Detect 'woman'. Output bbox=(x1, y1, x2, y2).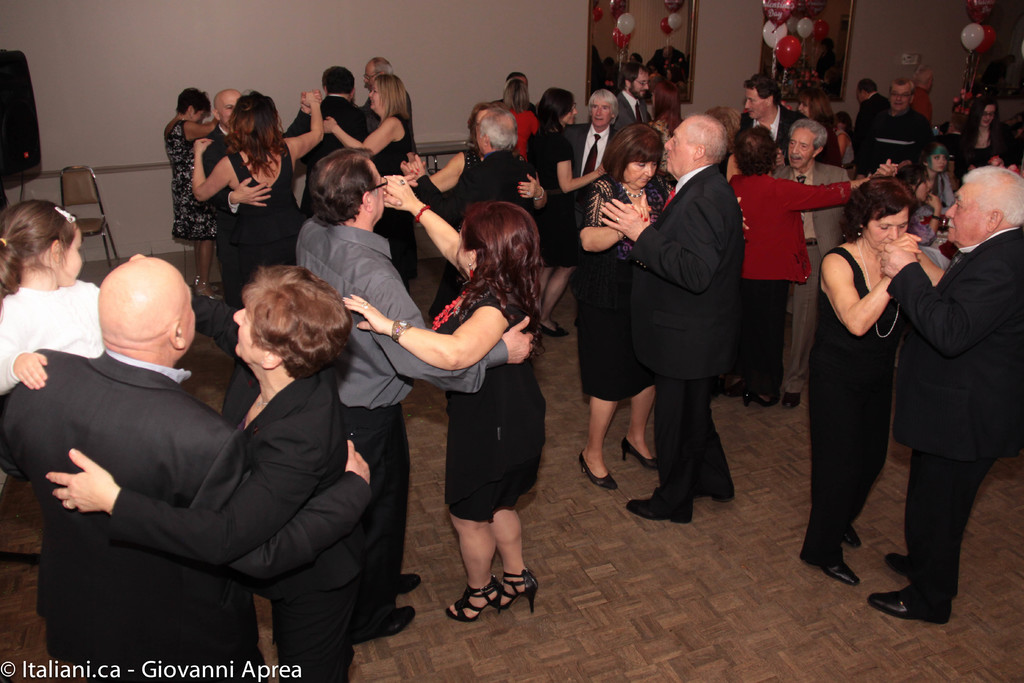
bbox=(795, 82, 844, 163).
